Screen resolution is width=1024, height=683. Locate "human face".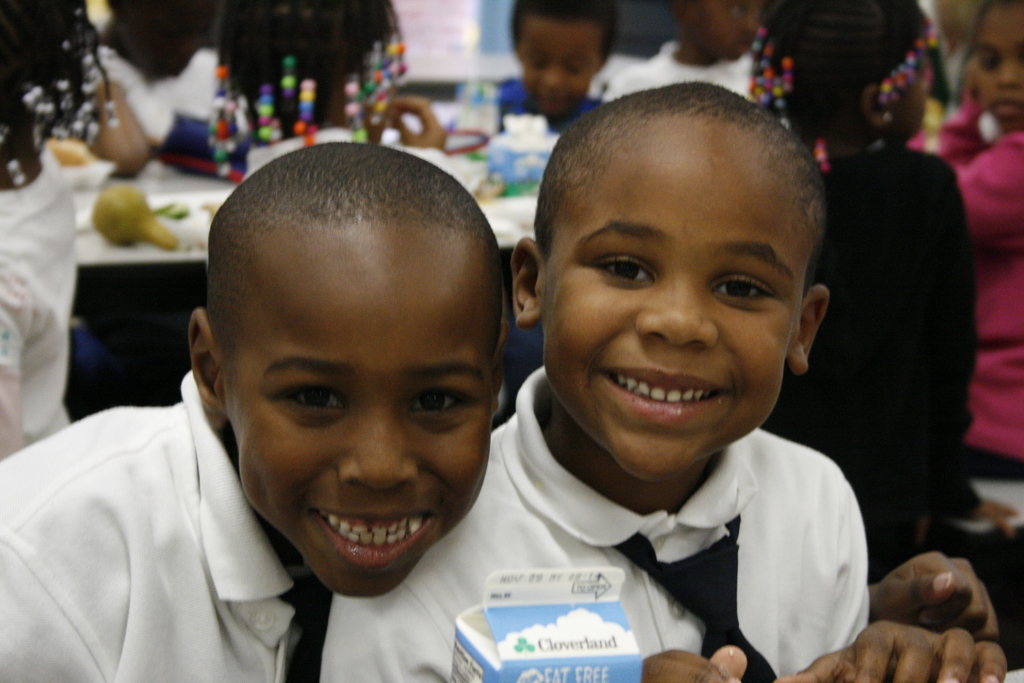
[x1=544, y1=138, x2=800, y2=481].
